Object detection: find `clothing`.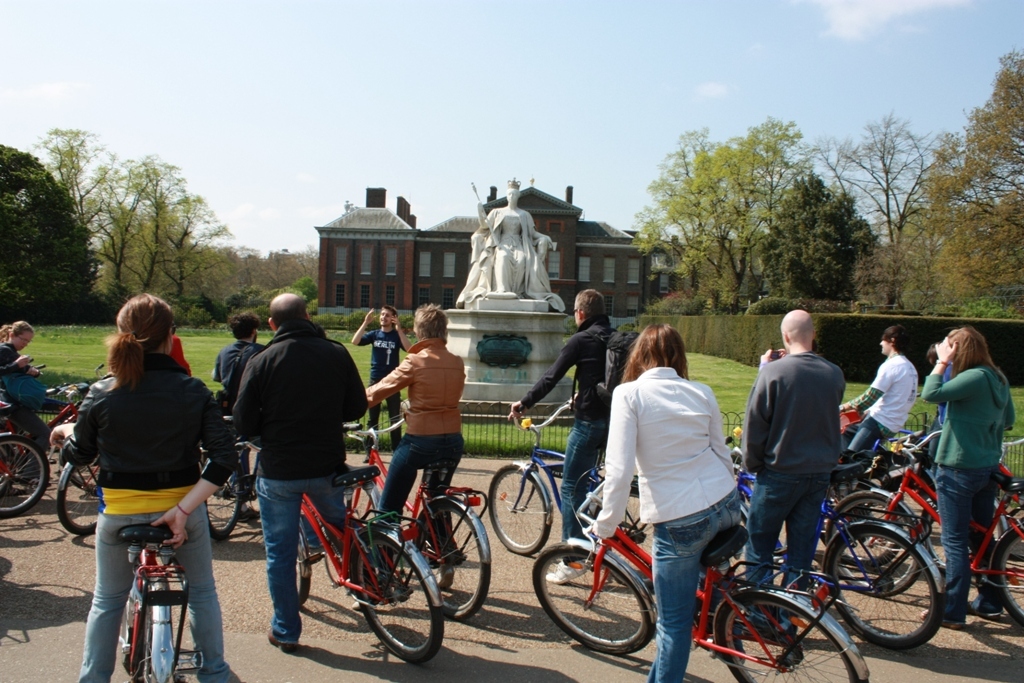
[left=739, top=349, right=845, bottom=595].
